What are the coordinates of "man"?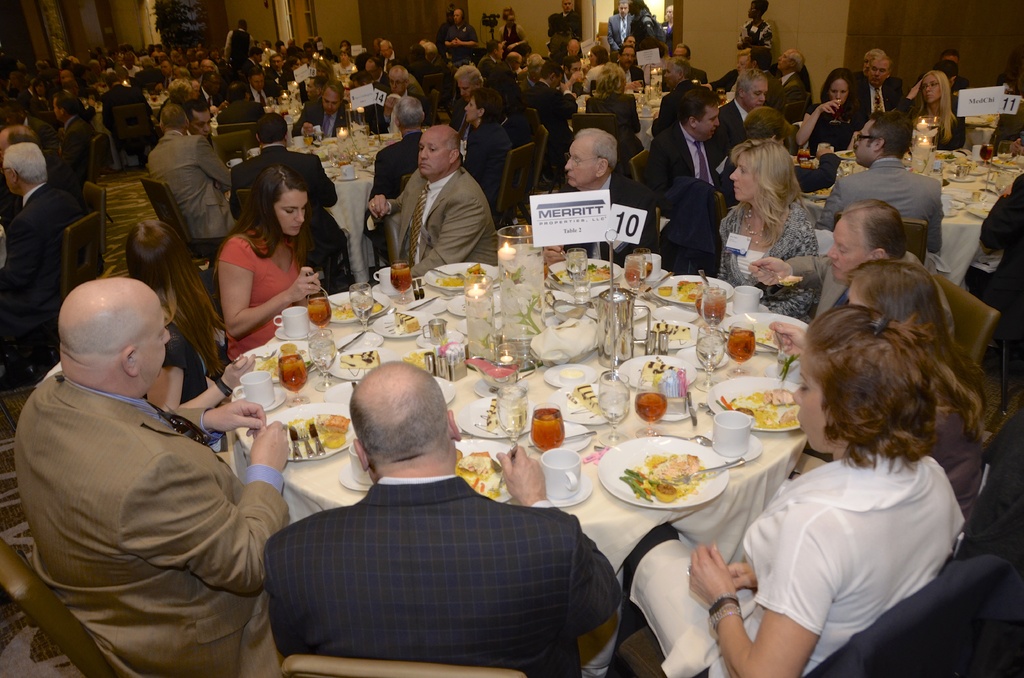
[x1=196, y1=62, x2=223, y2=83].
